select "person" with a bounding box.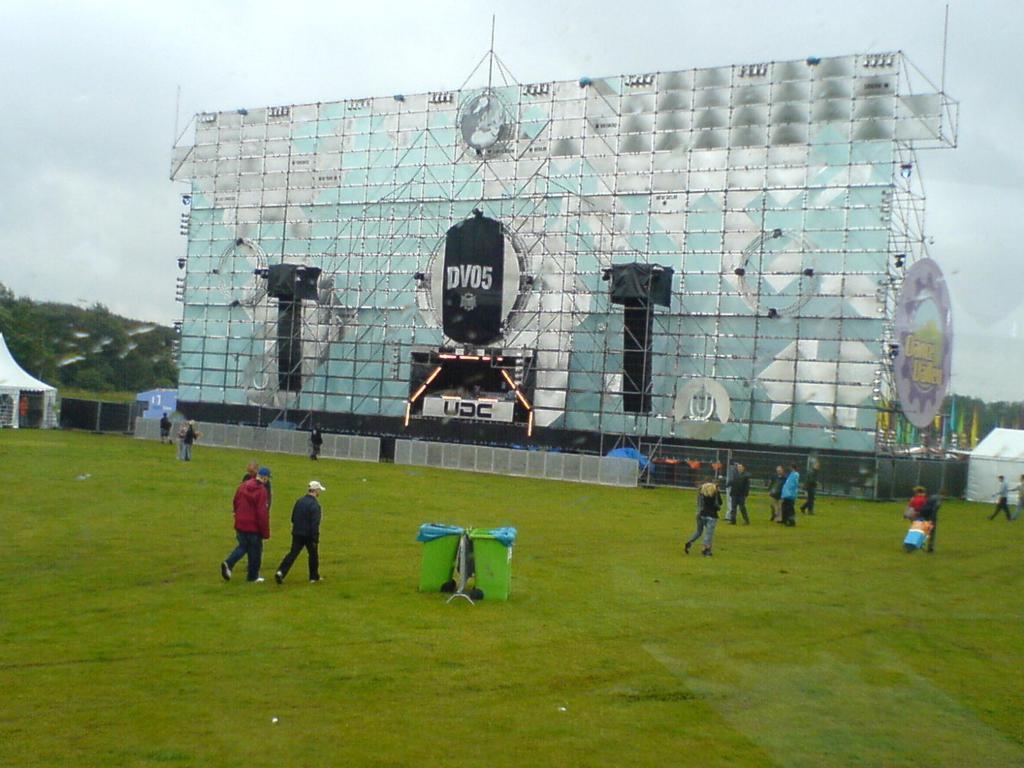
l=310, t=420, r=323, b=462.
